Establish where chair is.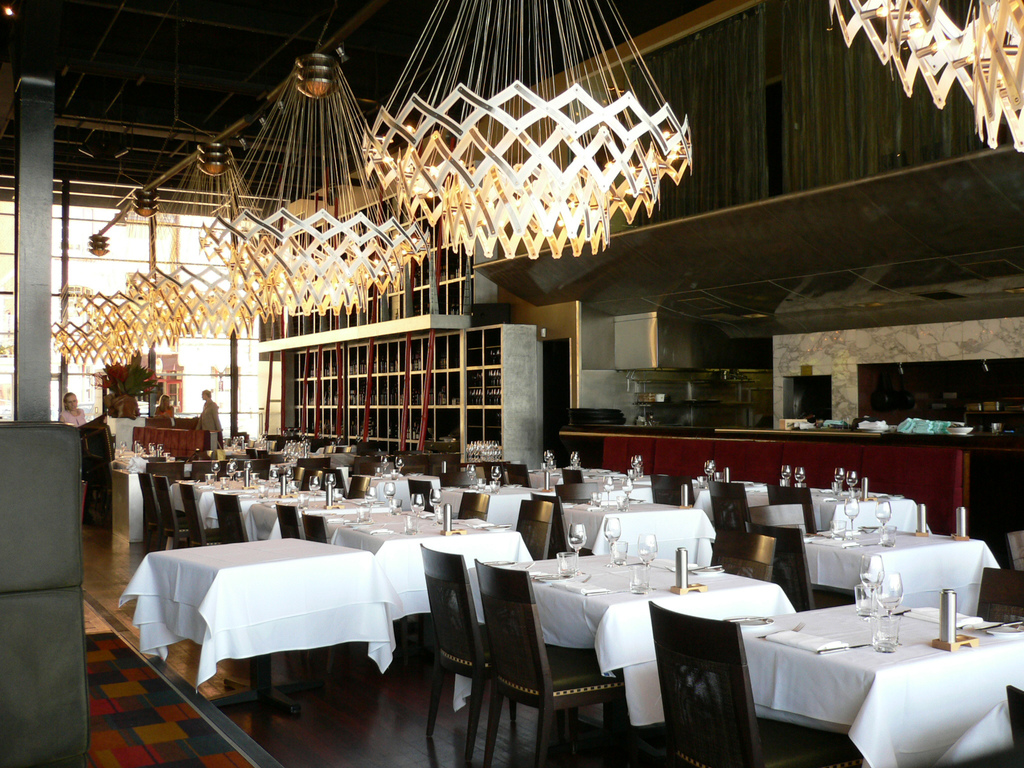
Established at [212,492,248,546].
